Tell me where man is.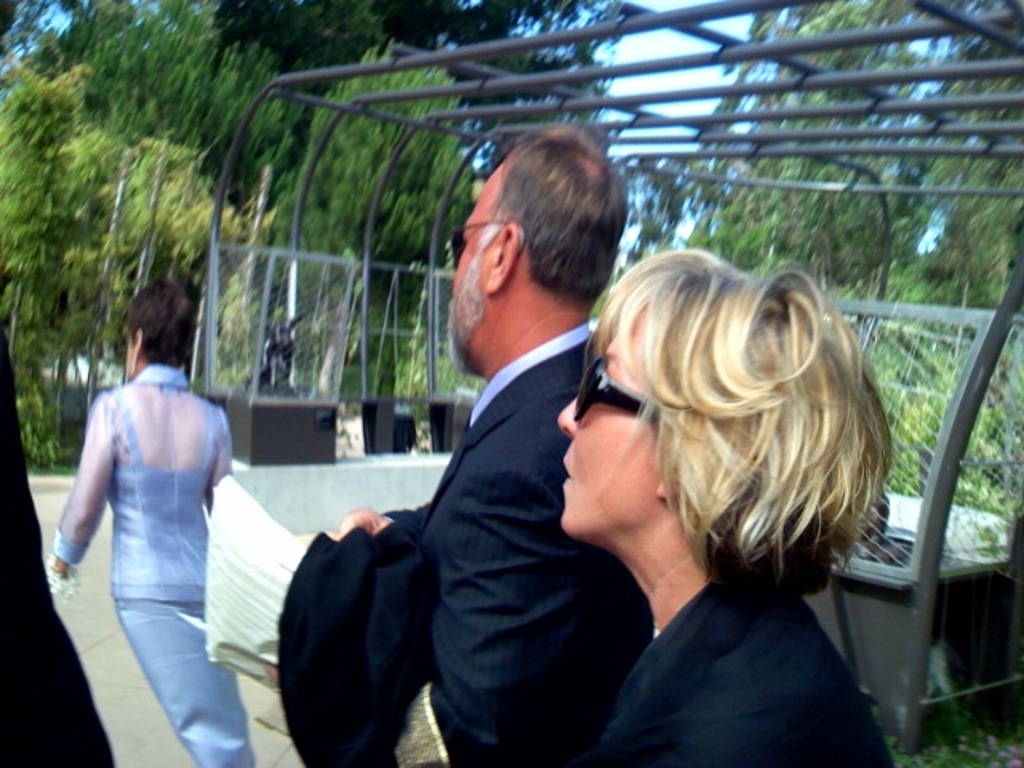
man is at 302,186,688,767.
